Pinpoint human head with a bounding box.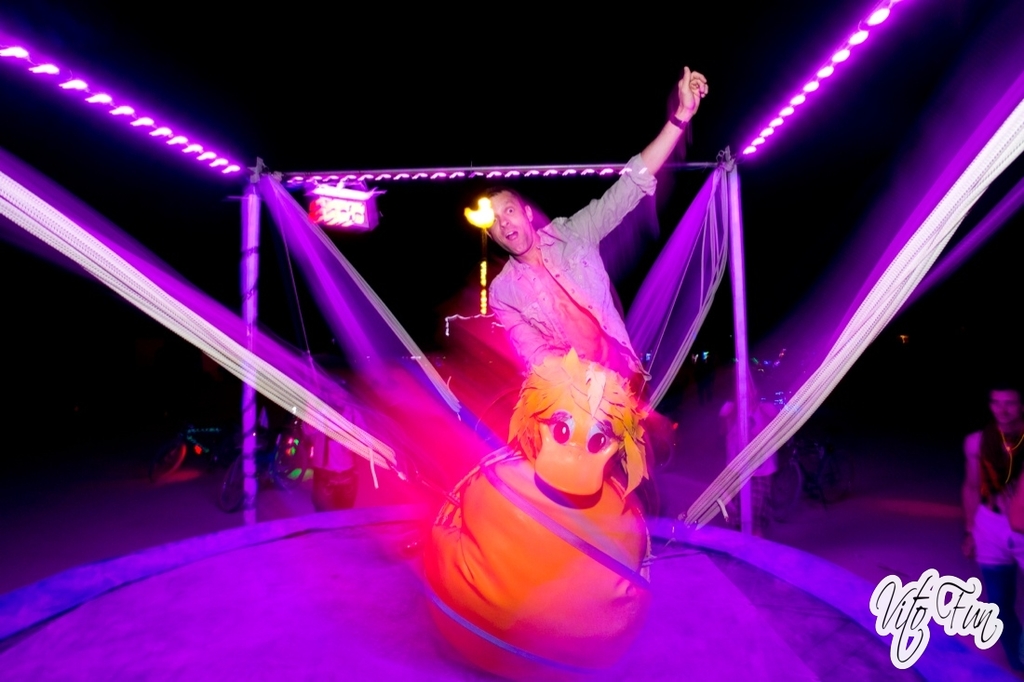
select_region(478, 186, 534, 256).
